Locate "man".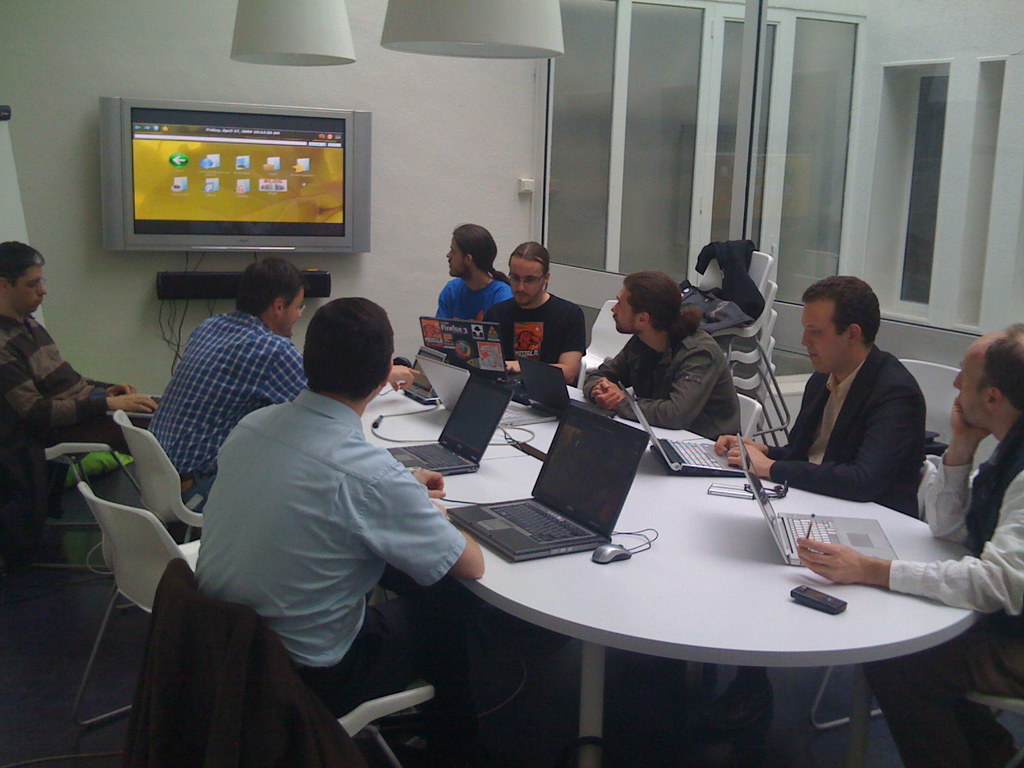
Bounding box: bbox=(474, 236, 589, 384).
